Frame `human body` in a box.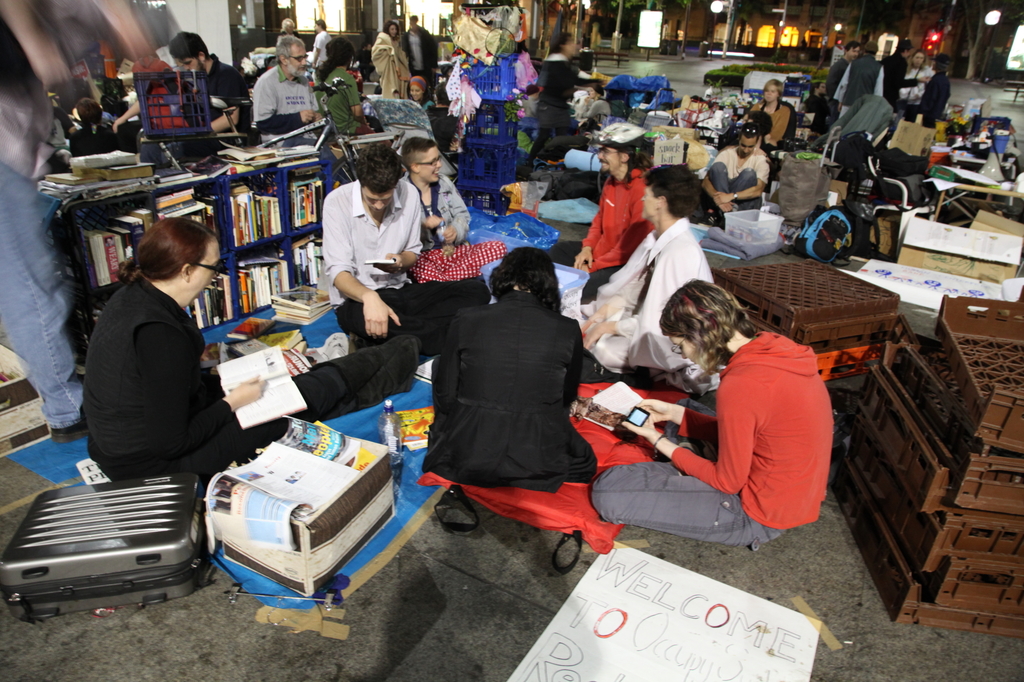
bbox=(400, 4, 434, 109).
